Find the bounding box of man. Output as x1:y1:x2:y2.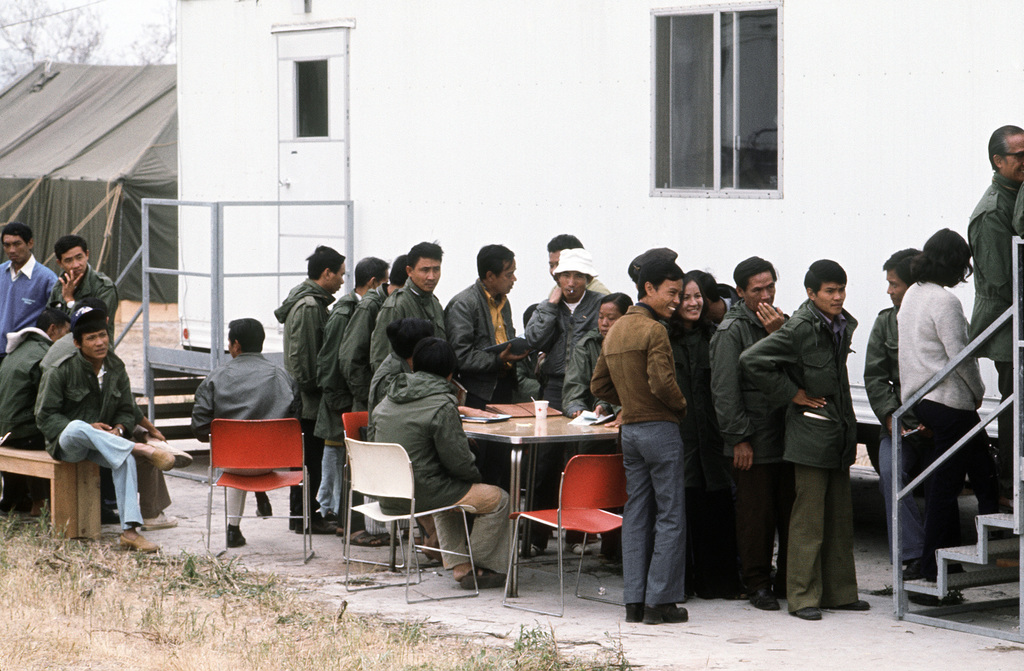
964:111:1023:518.
